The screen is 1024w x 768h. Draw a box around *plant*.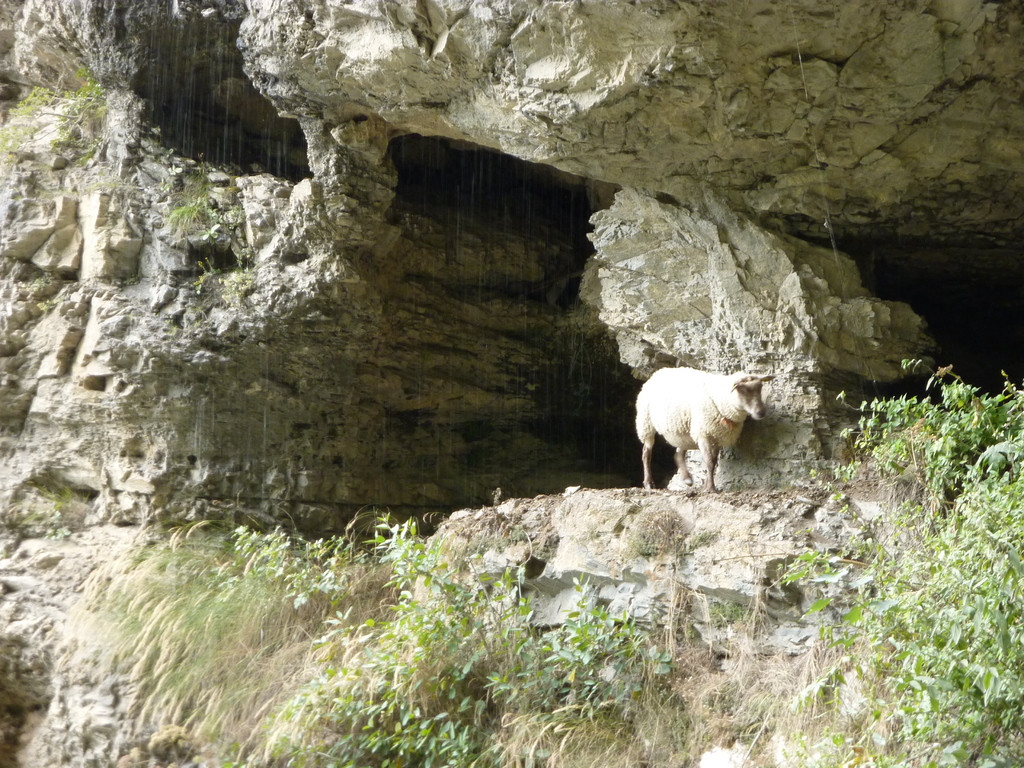
region(194, 255, 211, 287).
